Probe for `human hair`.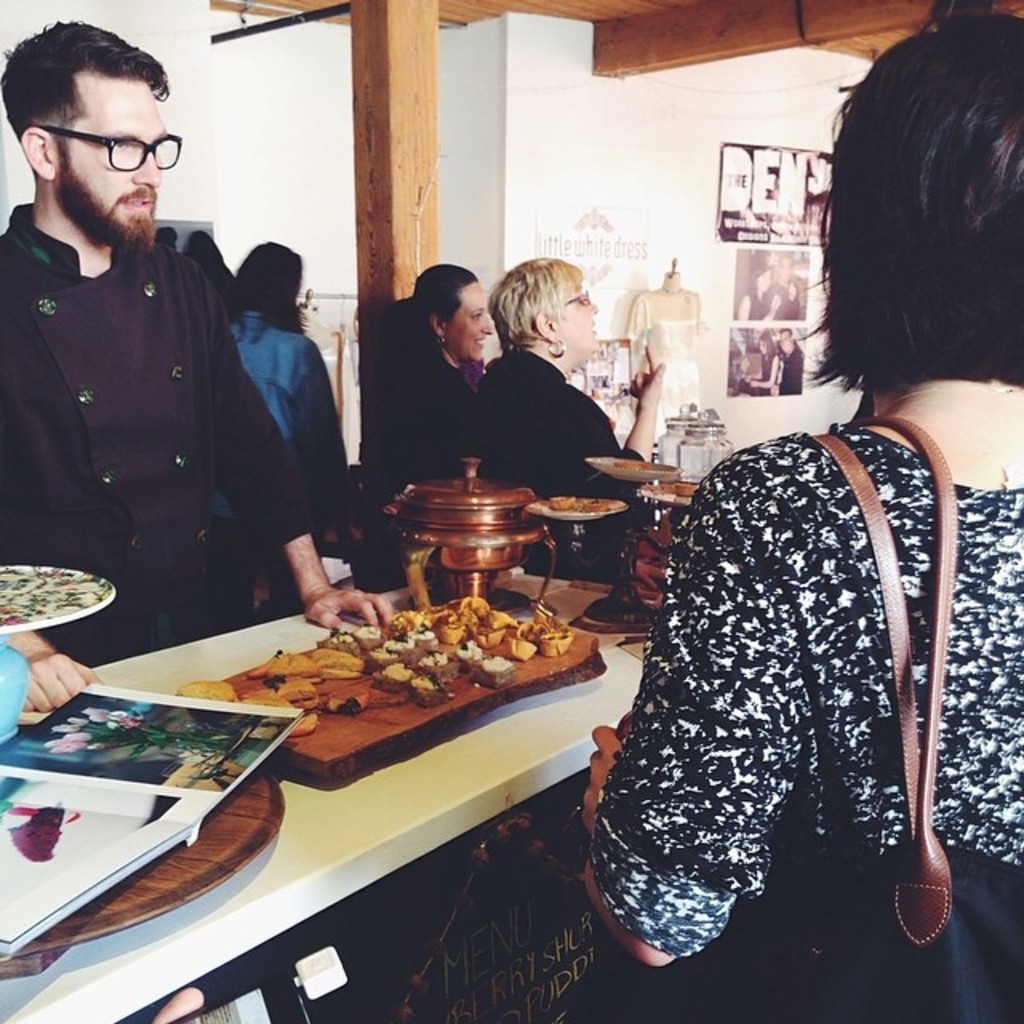
Probe result: detection(142, 221, 179, 248).
